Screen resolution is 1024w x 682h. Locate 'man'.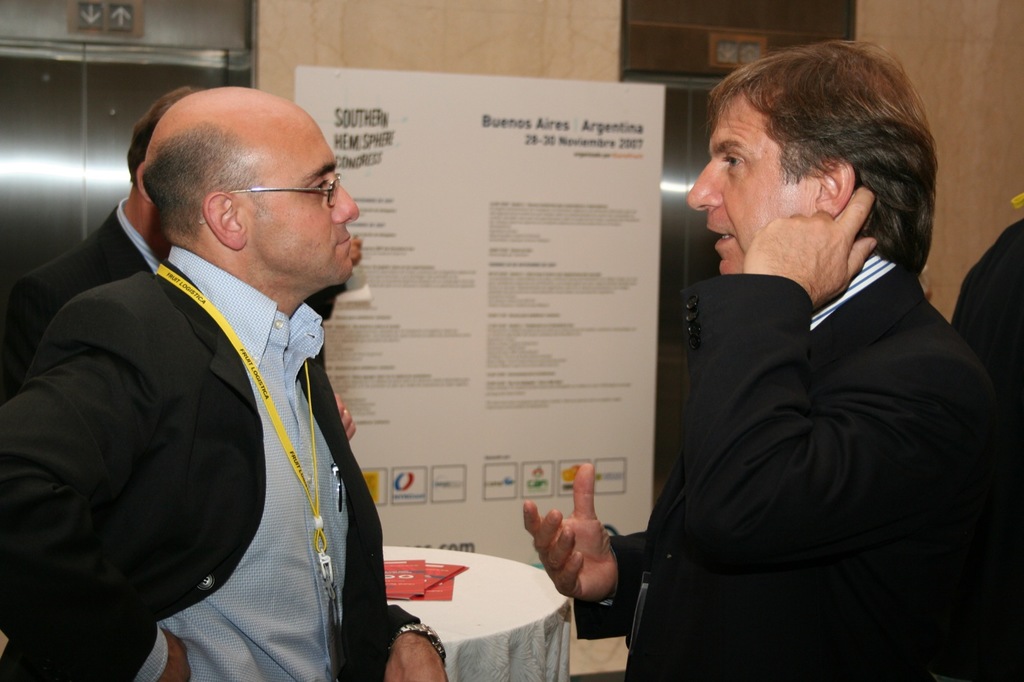
x1=15, y1=61, x2=444, y2=667.
